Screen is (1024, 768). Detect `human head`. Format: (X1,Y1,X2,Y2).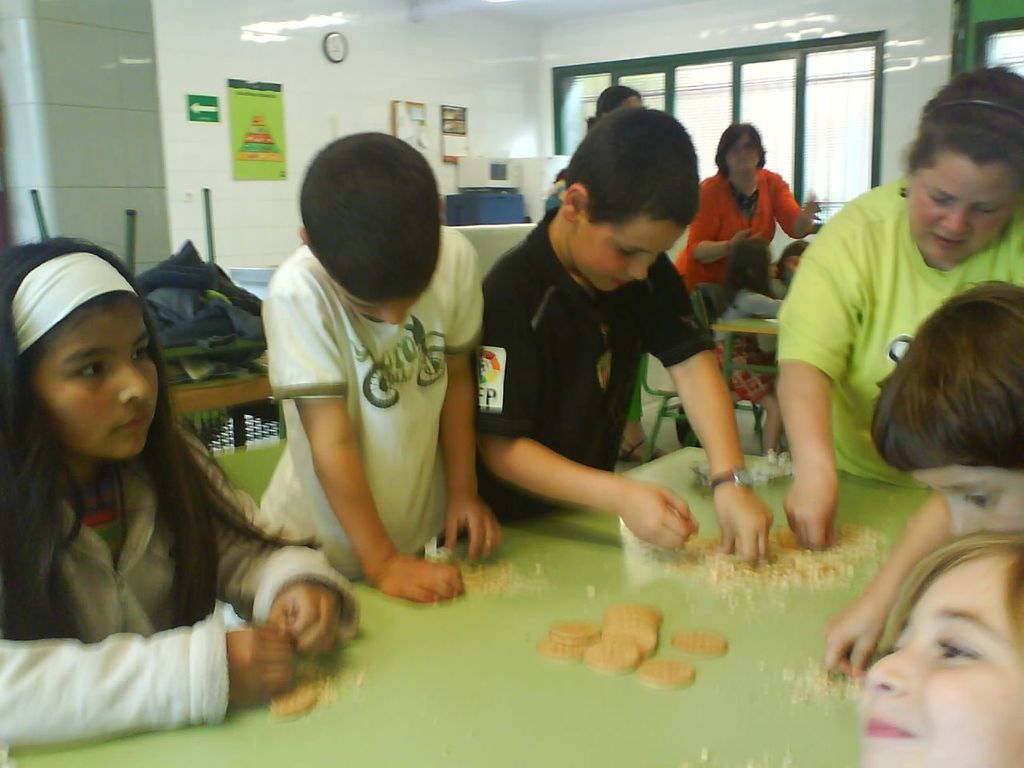
(855,533,1023,767).
